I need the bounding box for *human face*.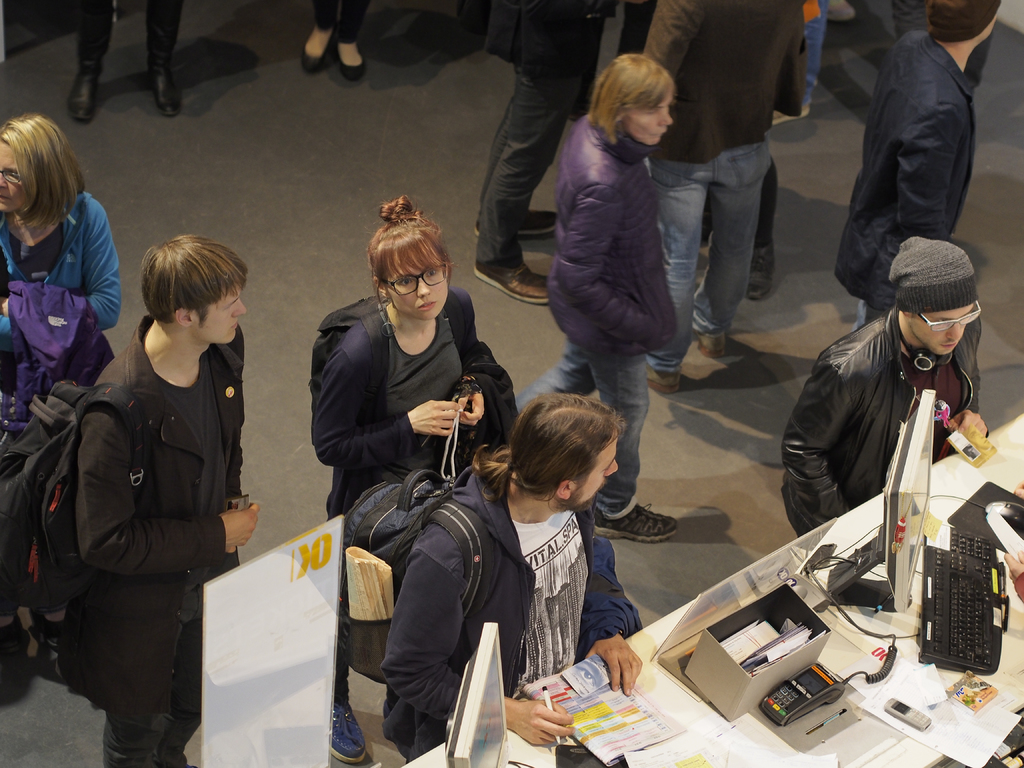
Here it is: box(572, 436, 618, 508).
